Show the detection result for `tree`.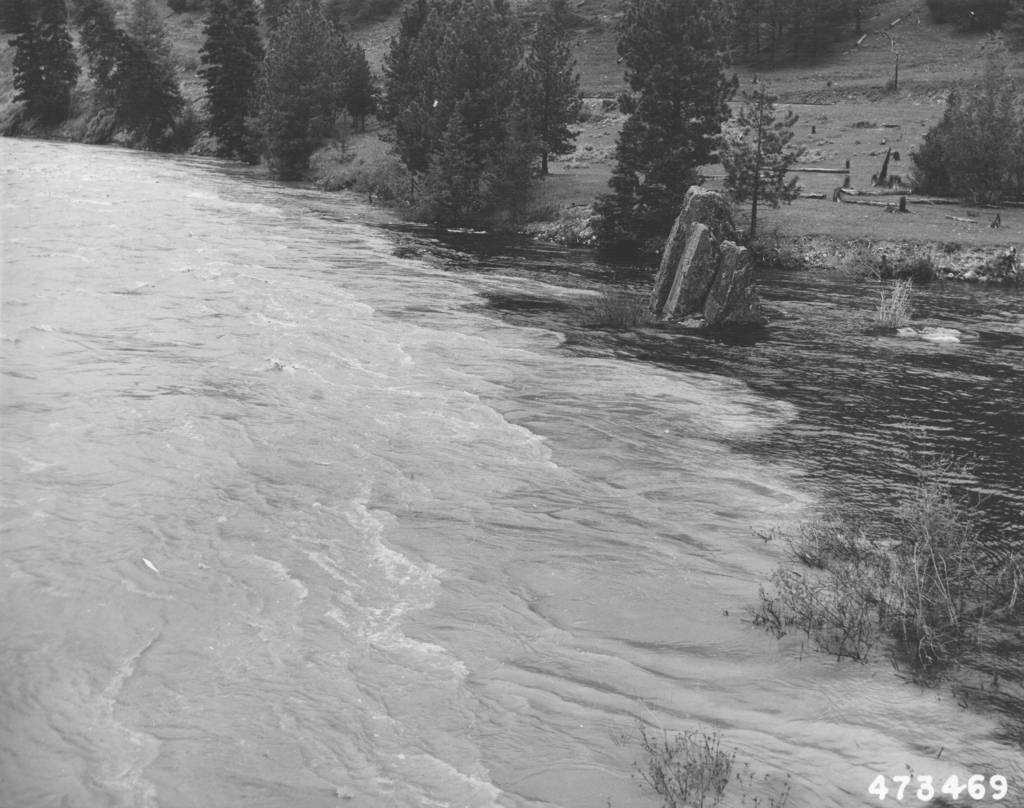
607:0:735:166.
